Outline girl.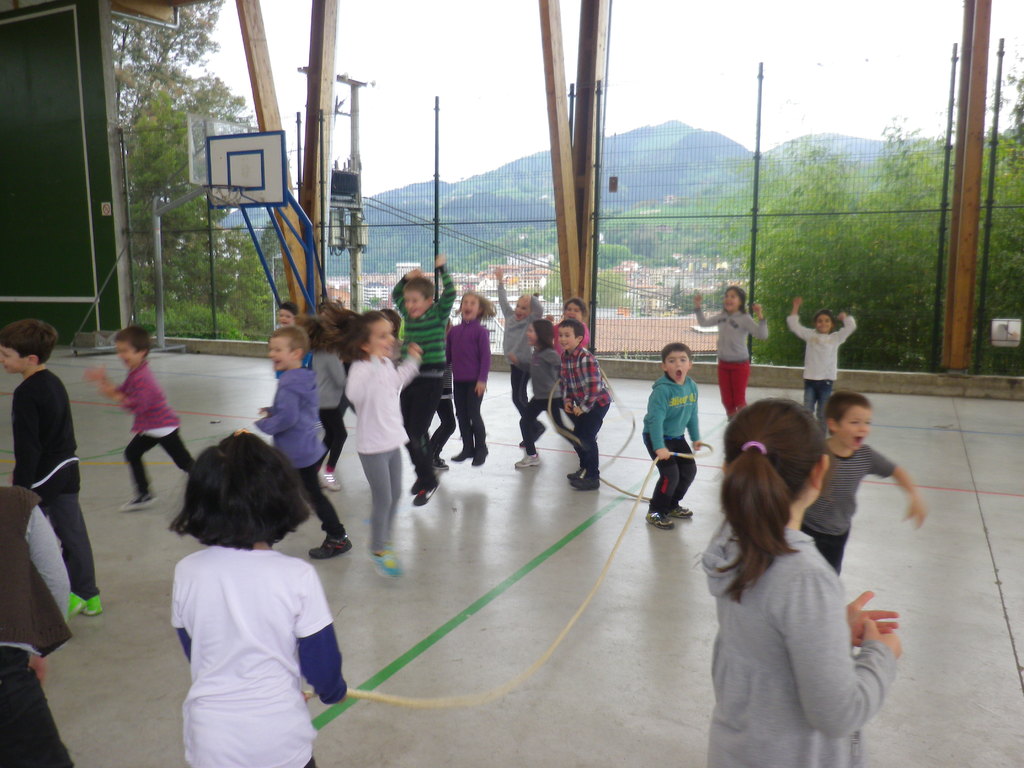
Outline: [508, 318, 579, 468].
